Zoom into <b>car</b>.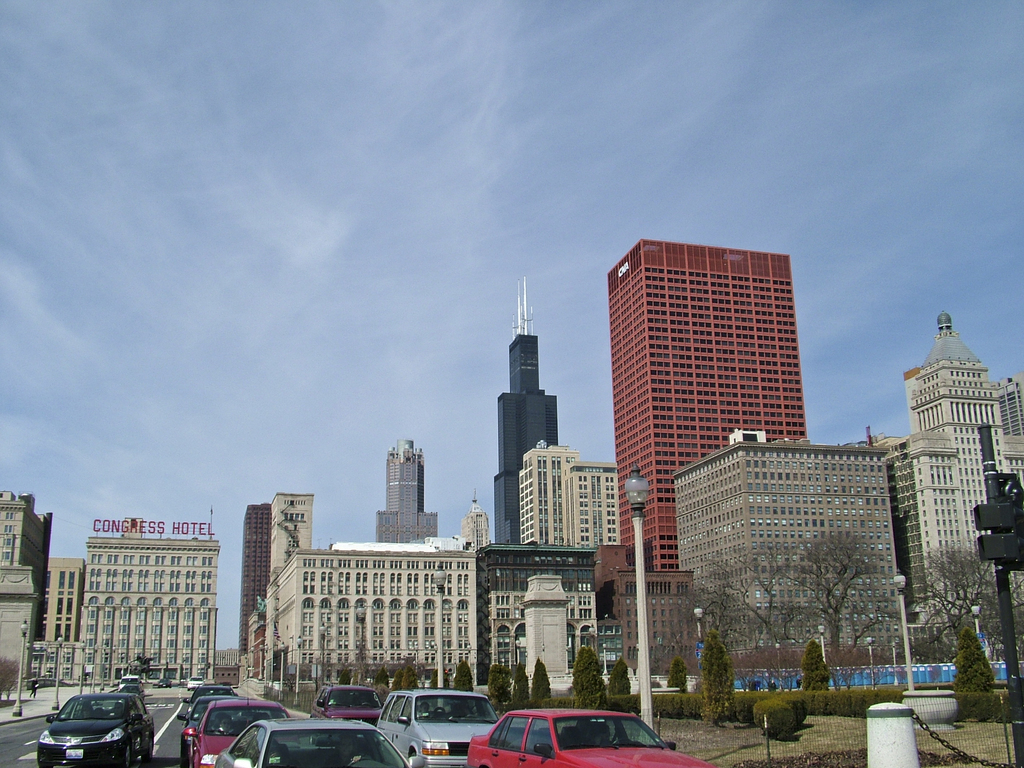
Zoom target: select_region(468, 708, 715, 767).
